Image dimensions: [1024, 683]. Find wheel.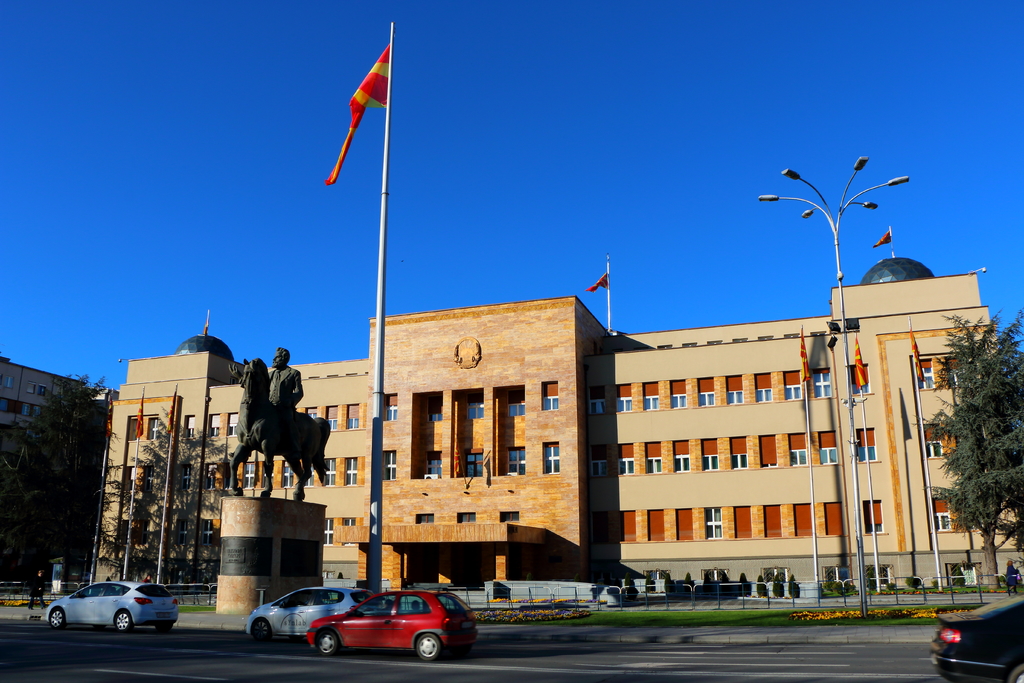
pyautogui.locateOnScreen(114, 612, 132, 629).
